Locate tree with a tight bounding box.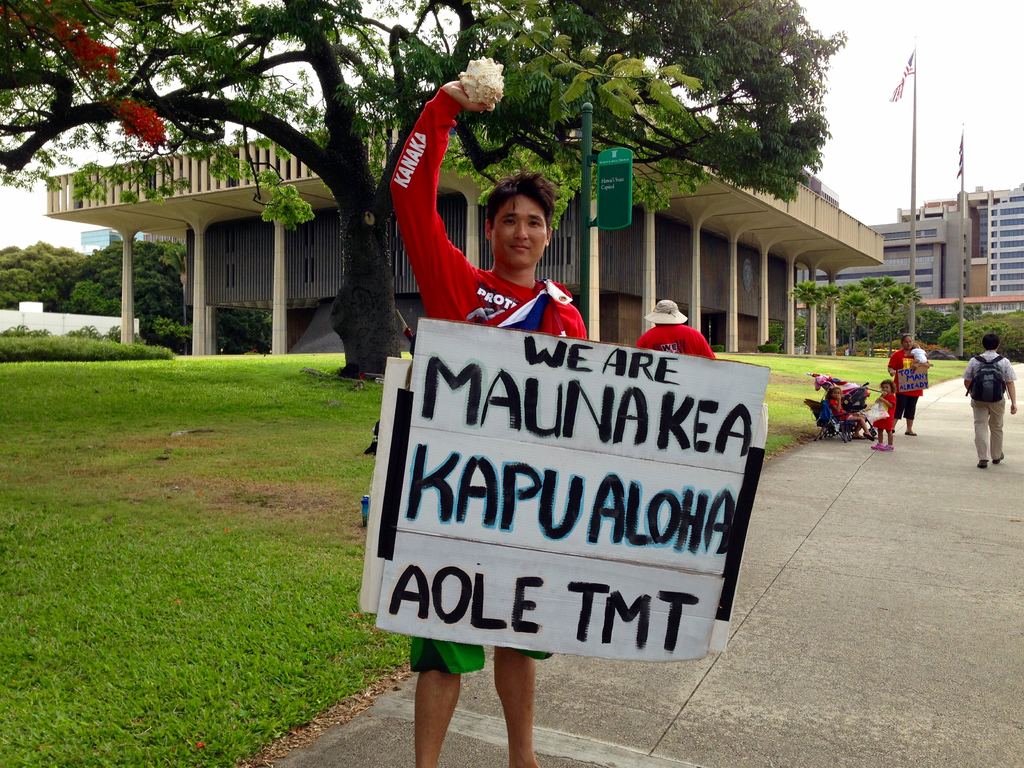
<box>0,239,86,309</box>.
